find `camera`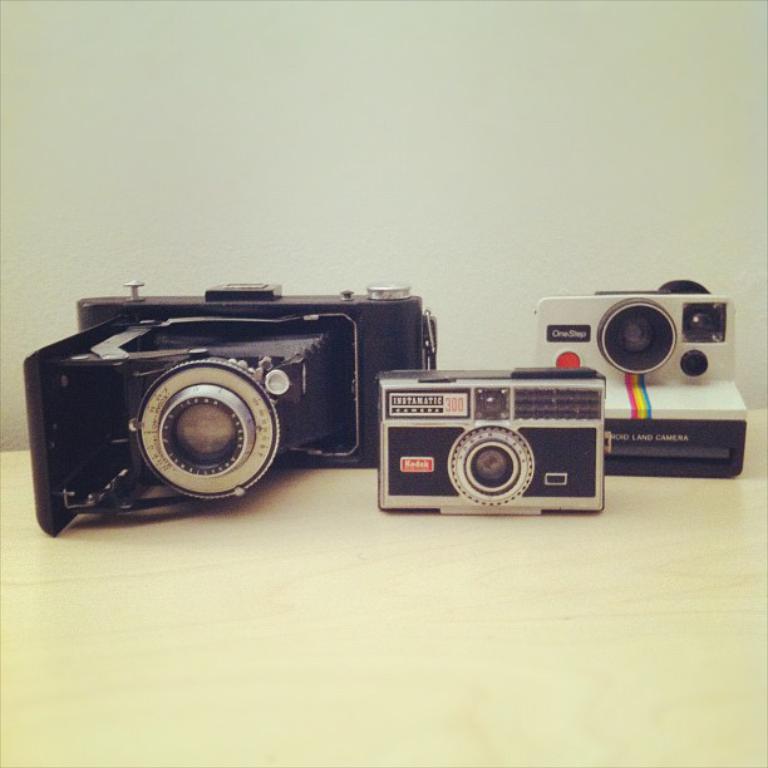
11:279:428:518
